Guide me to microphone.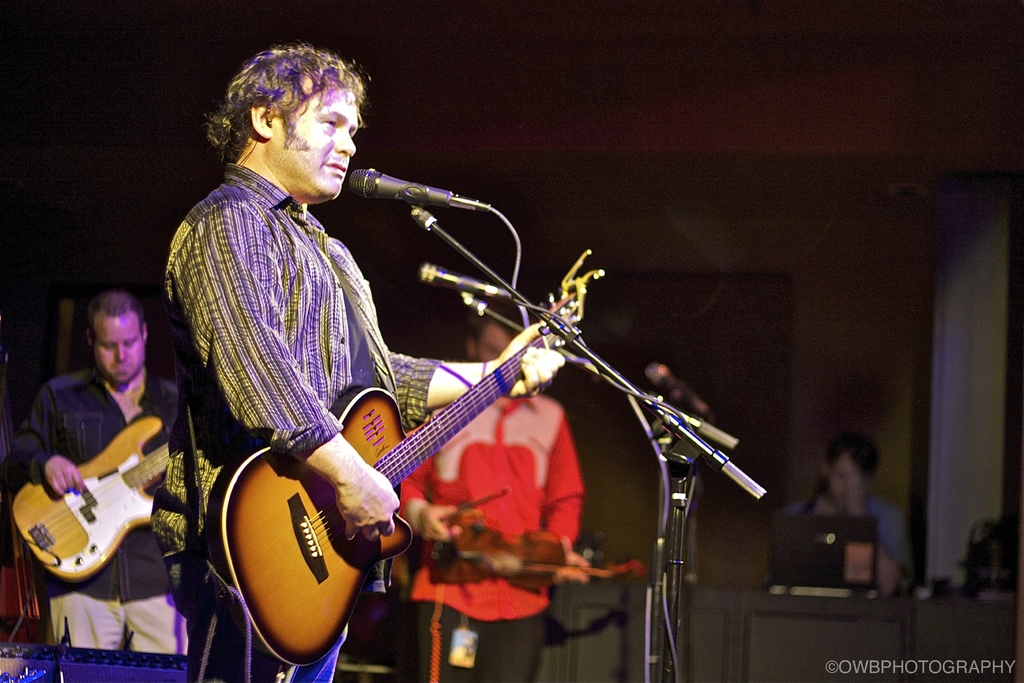
Guidance: [left=350, top=170, right=490, bottom=204].
